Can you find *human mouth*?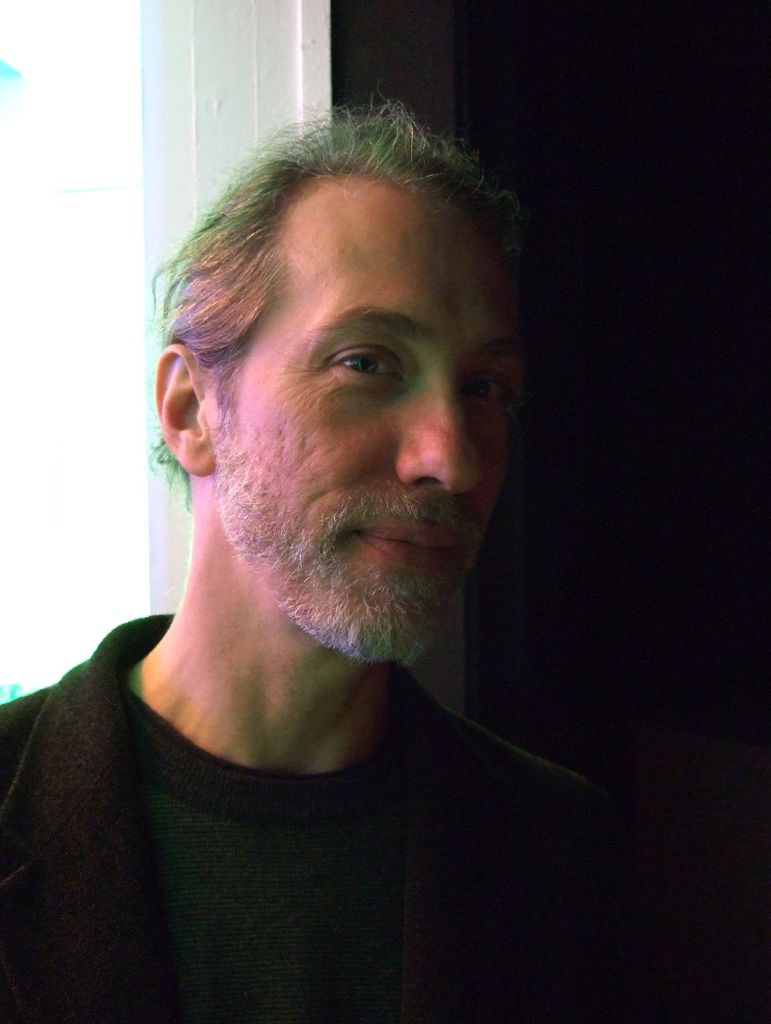
Yes, bounding box: crop(346, 523, 470, 576).
